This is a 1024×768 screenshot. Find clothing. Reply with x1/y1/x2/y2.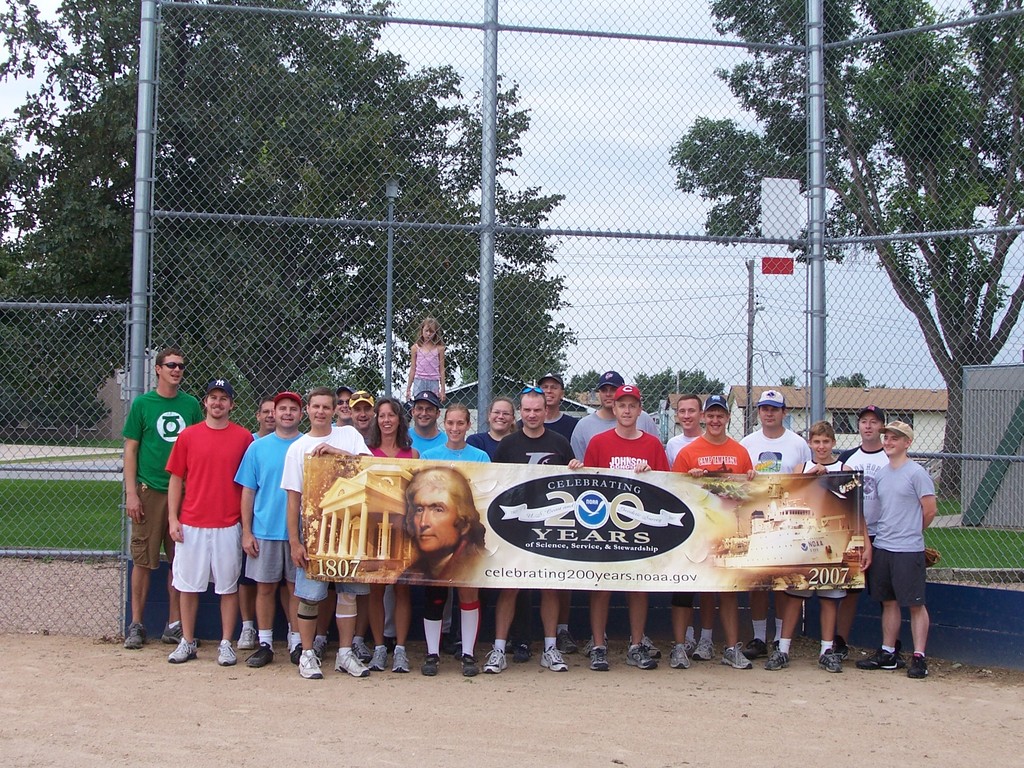
229/422/308/588.
